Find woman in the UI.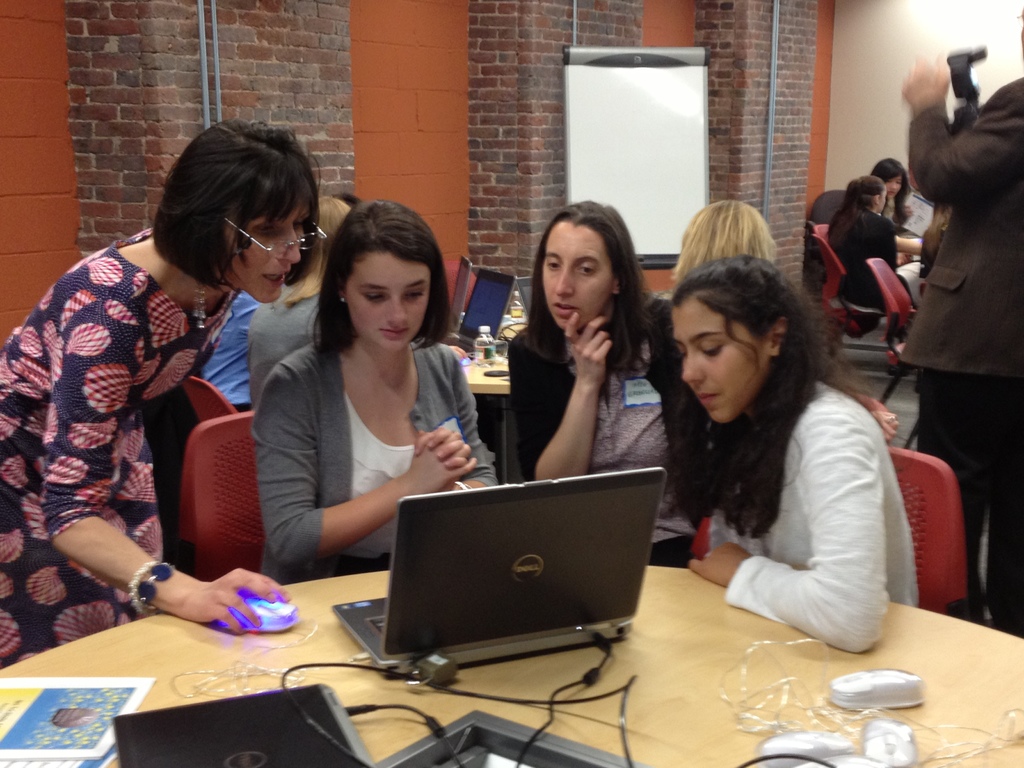
UI element at locate(669, 260, 920, 646).
